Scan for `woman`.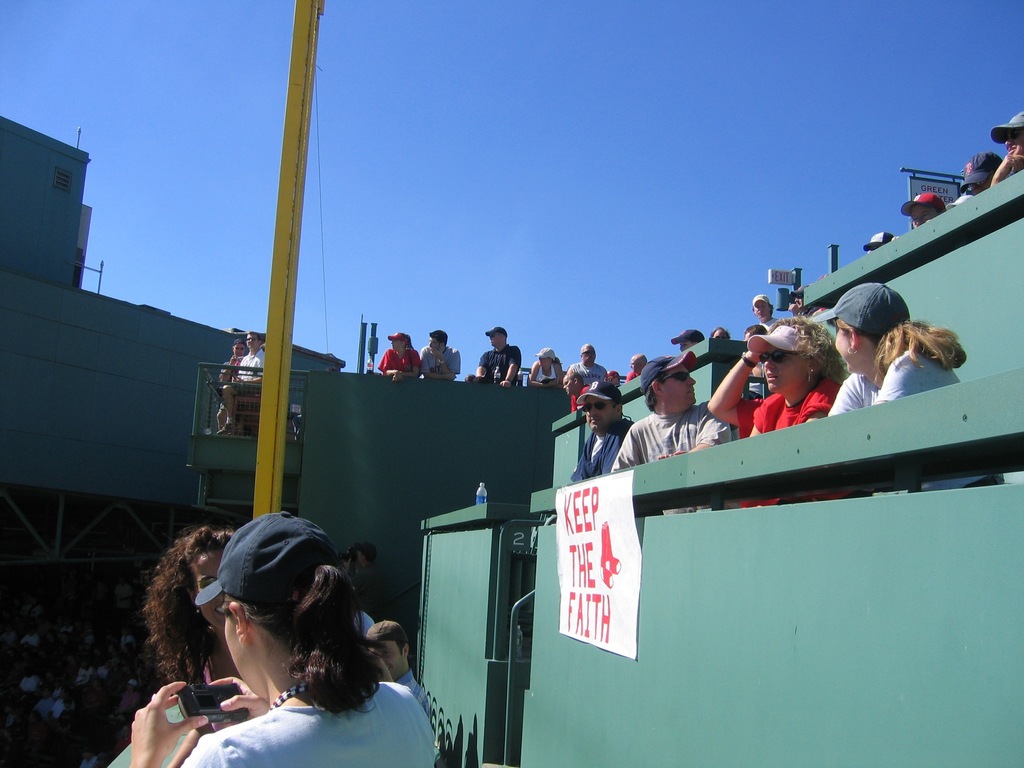
Scan result: x1=124, y1=502, x2=439, y2=767.
